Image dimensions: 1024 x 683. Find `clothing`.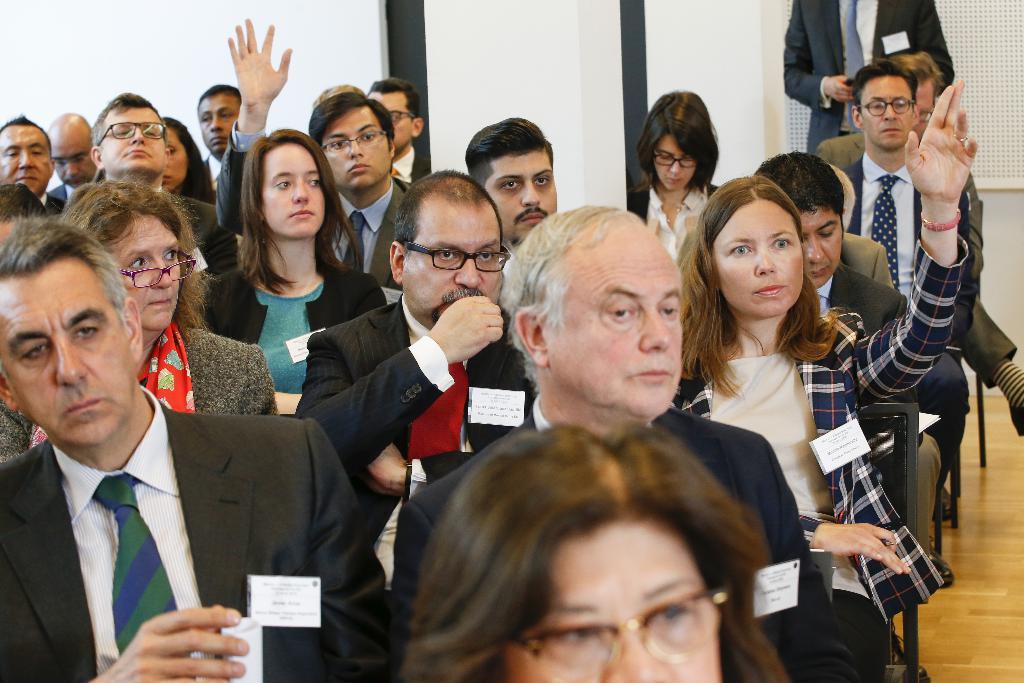
[0,382,407,682].
